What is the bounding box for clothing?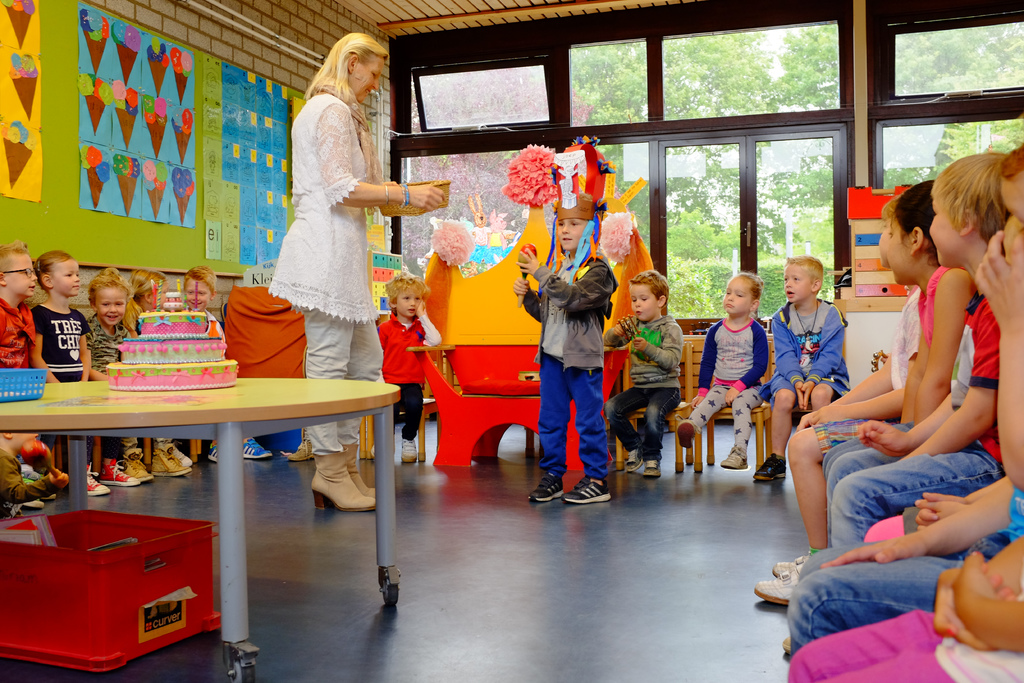
rect(268, 68, 414, 344).
